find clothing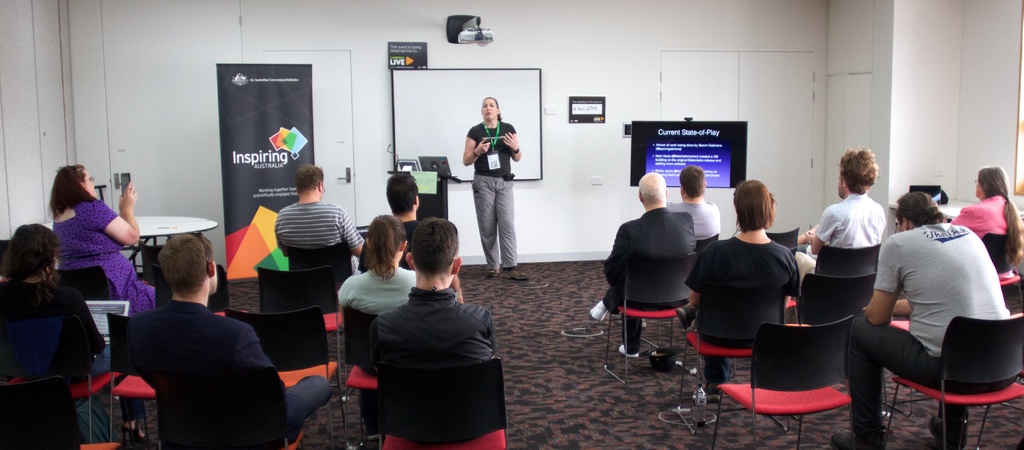
[x1=794, y1=191, x2=887, y2=284]
